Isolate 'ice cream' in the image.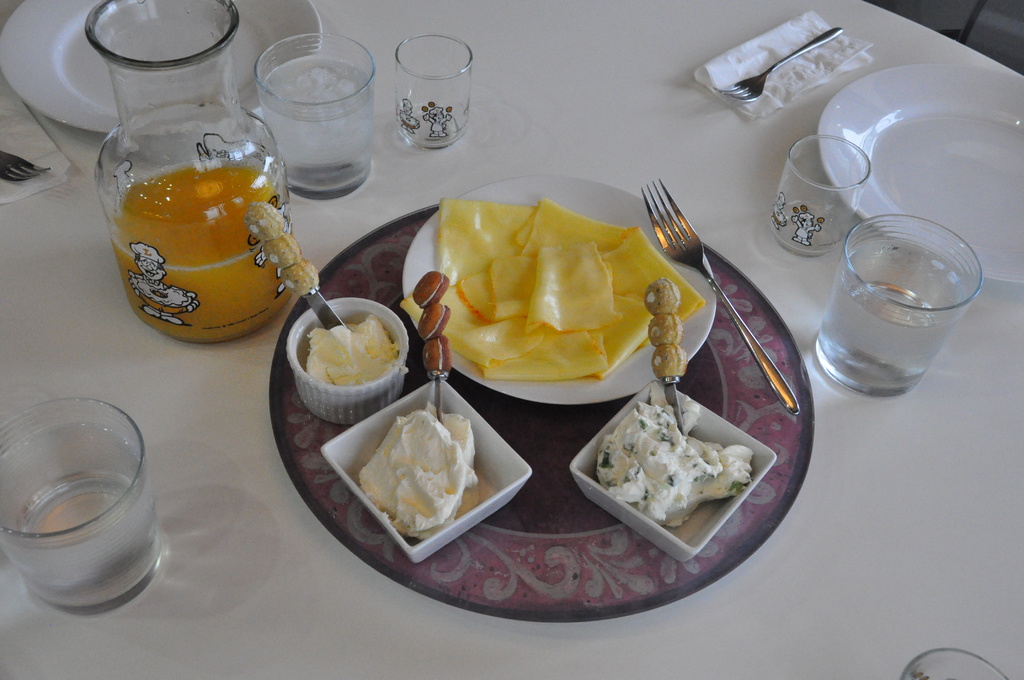
Isolated region: (left=594, top=392, right=750, bottom=523).
